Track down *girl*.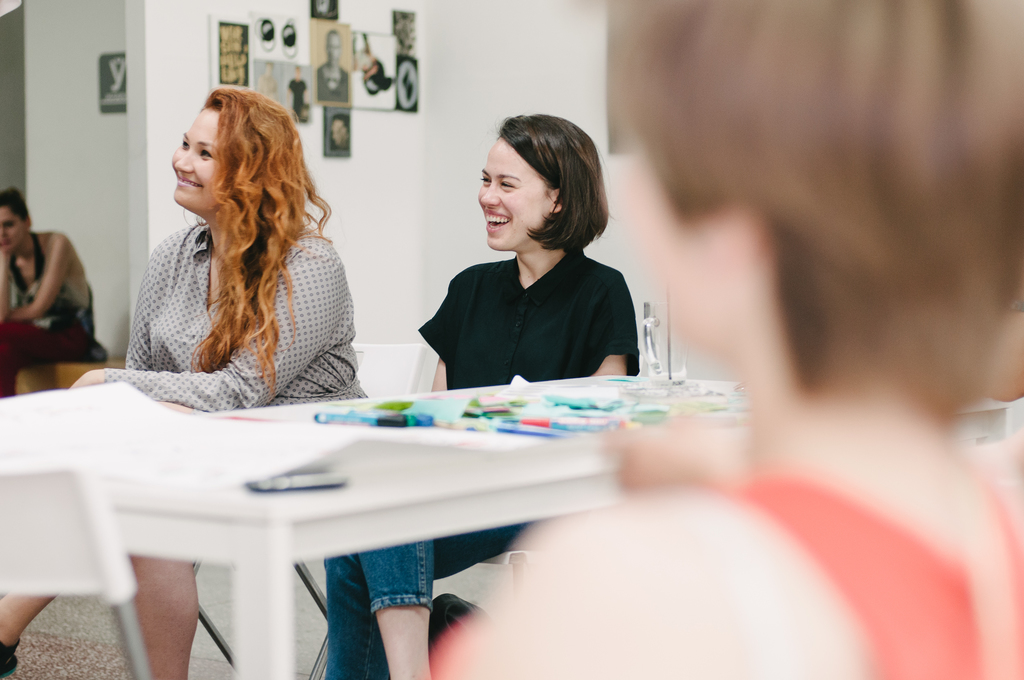
Tracked to {"x1": 319, "y1": 111, "x2": 641, "y2": 679}.
